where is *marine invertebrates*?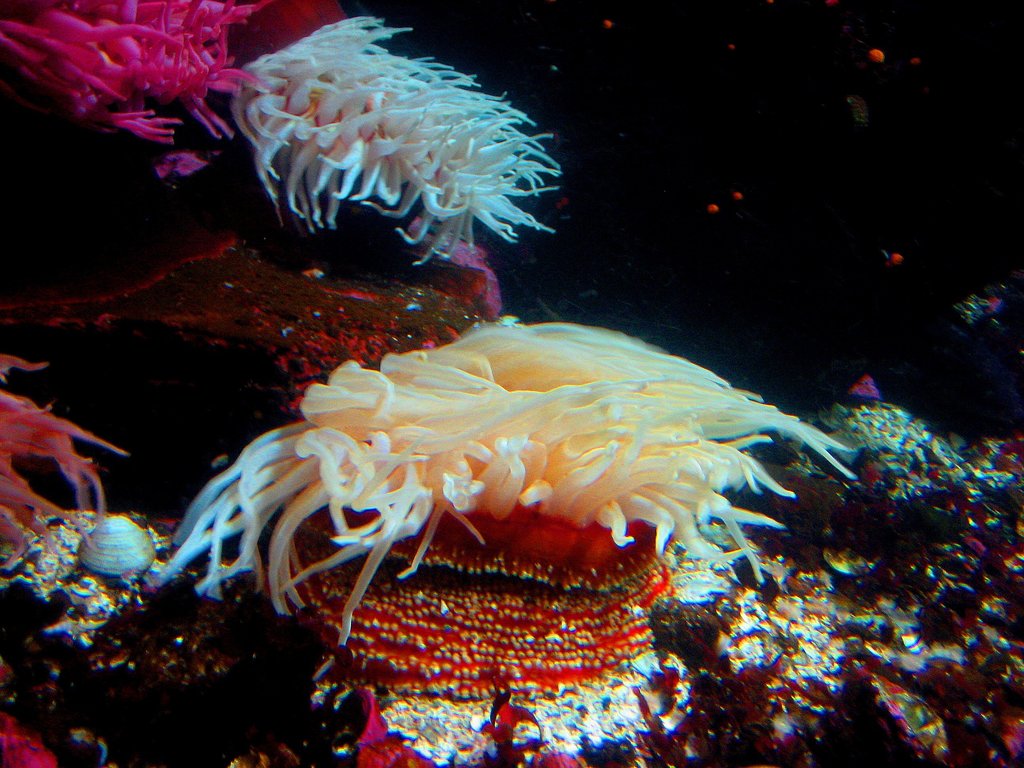
{"x1": 75, "y1": 511, "x2": 164, "y2": 589}.
